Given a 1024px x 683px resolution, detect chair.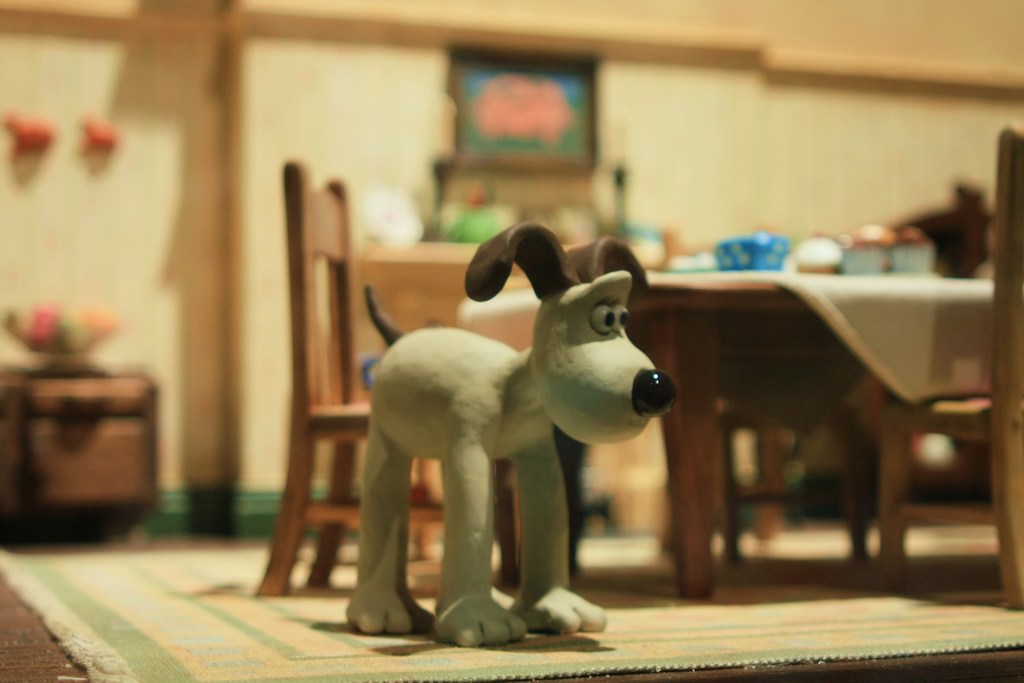
258,149,520,599.
